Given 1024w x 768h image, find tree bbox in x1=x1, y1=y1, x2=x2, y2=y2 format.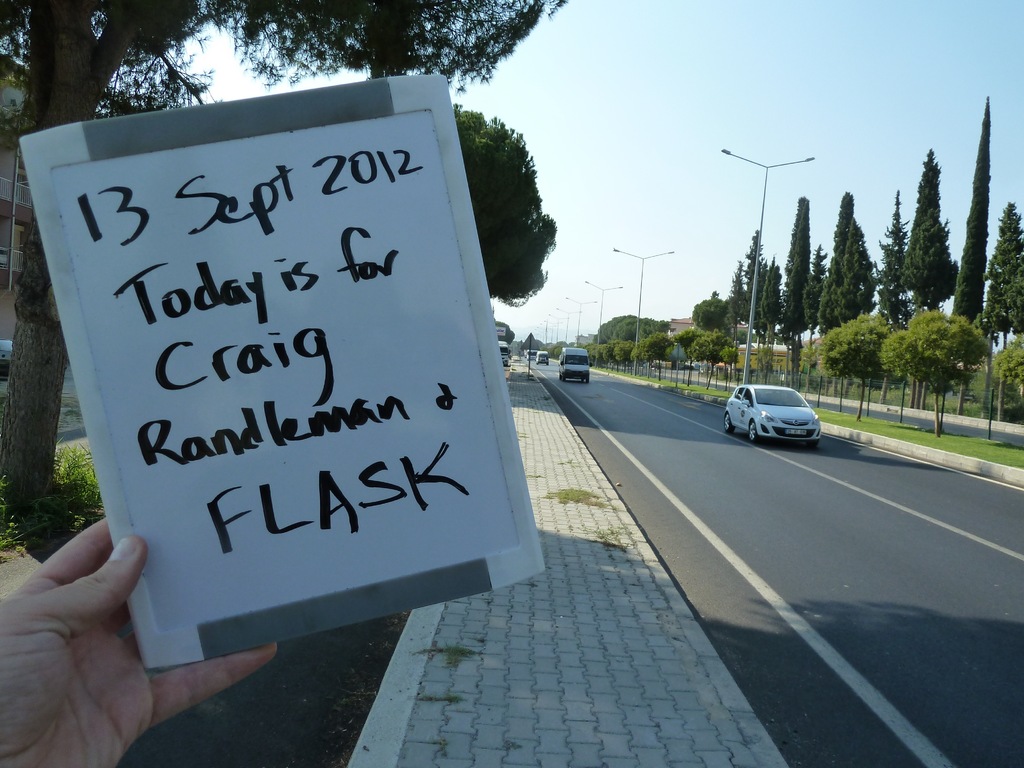
x1=436, y1=99, x2=565, y2=302.
